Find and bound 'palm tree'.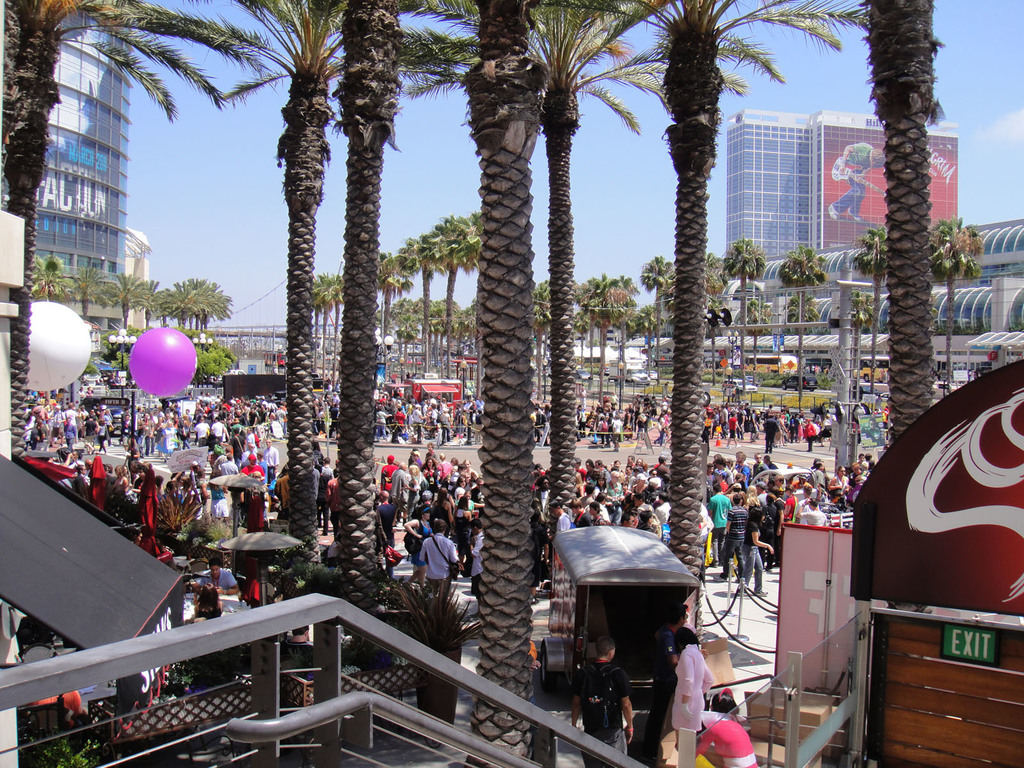
Bound: bbox(387, 0, 644, 767).
